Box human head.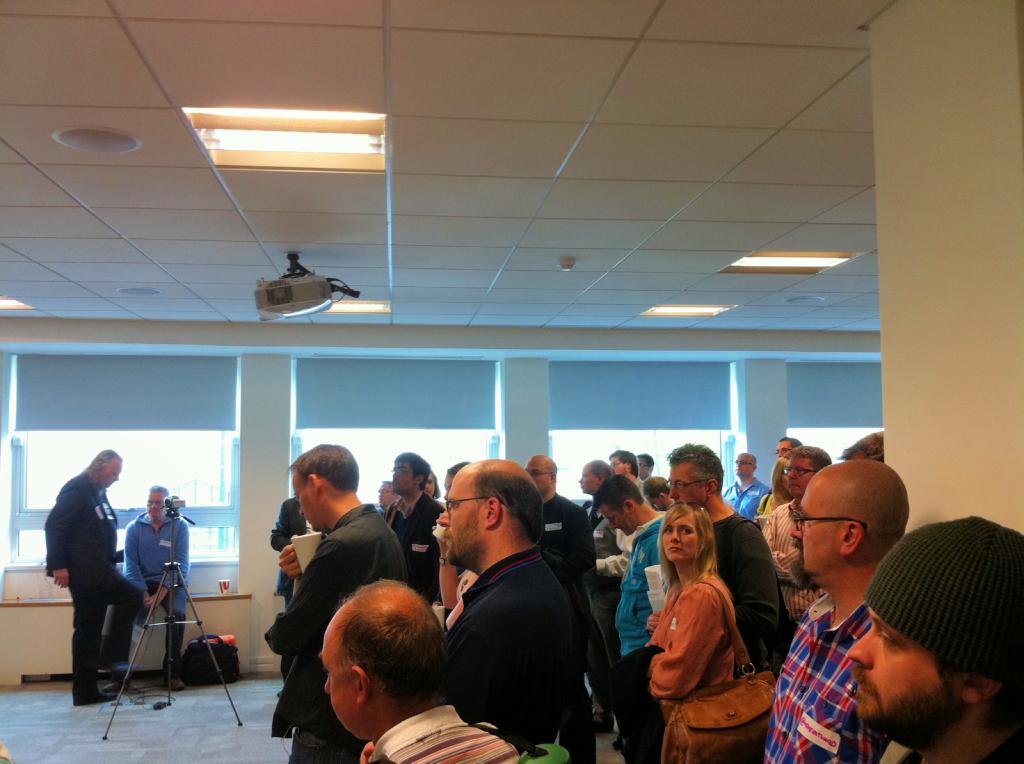
[395, 452, 428, 493].
